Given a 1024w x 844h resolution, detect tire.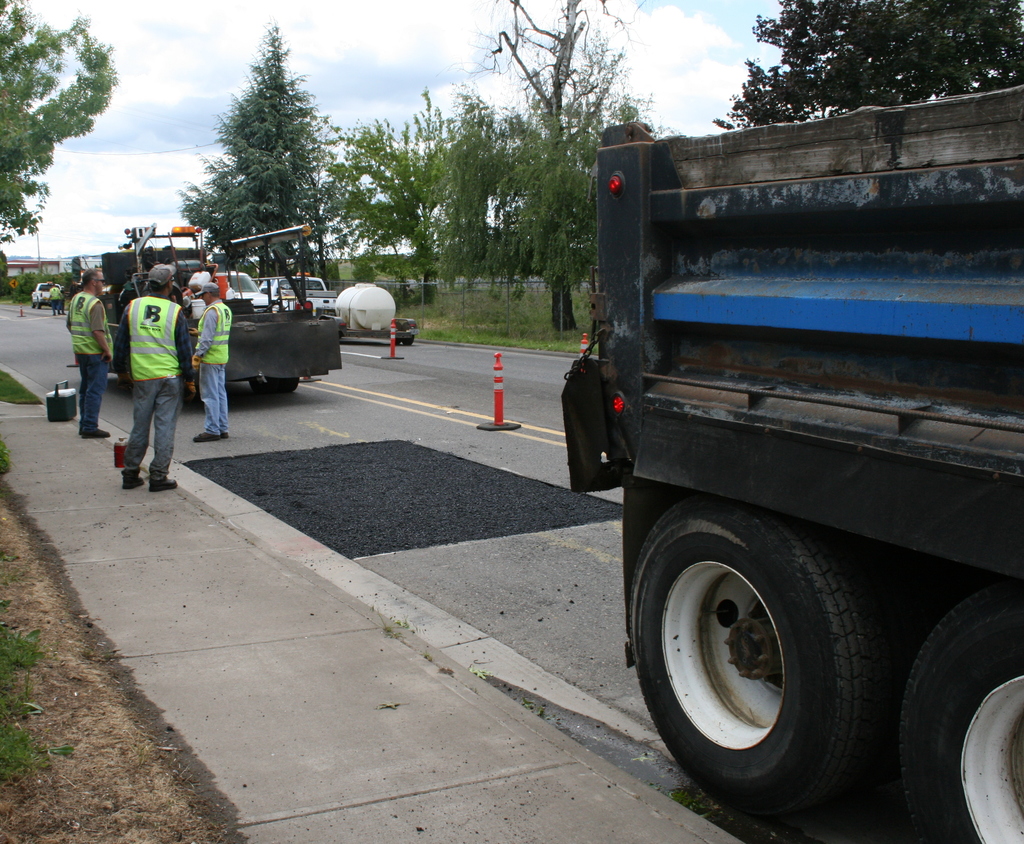
{"x1": 28, "y1": 297, "x2": 38, "y2": 305}.
